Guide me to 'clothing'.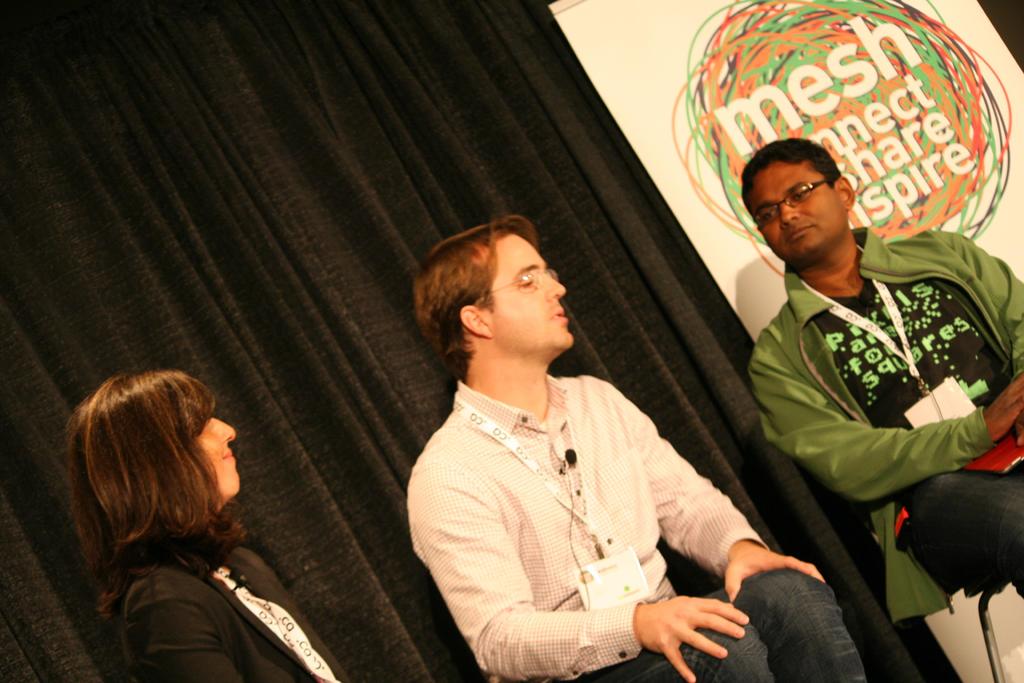
Guidance: <box>743,231,1023,623</box>.
